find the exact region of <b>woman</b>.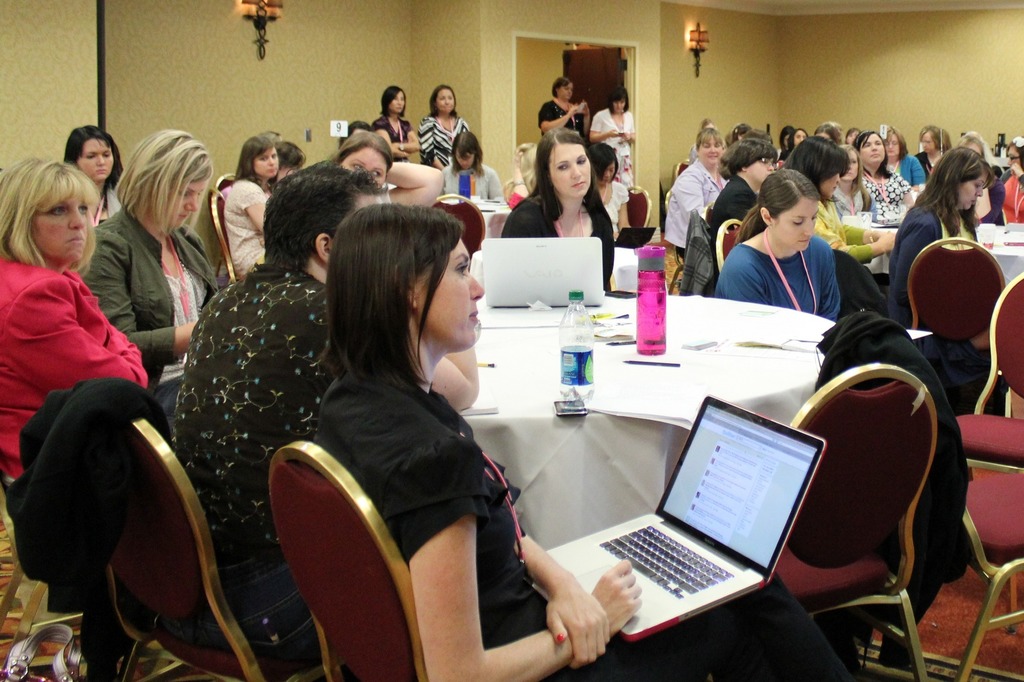
Exact region: box=[416, 83, 477, 174].
